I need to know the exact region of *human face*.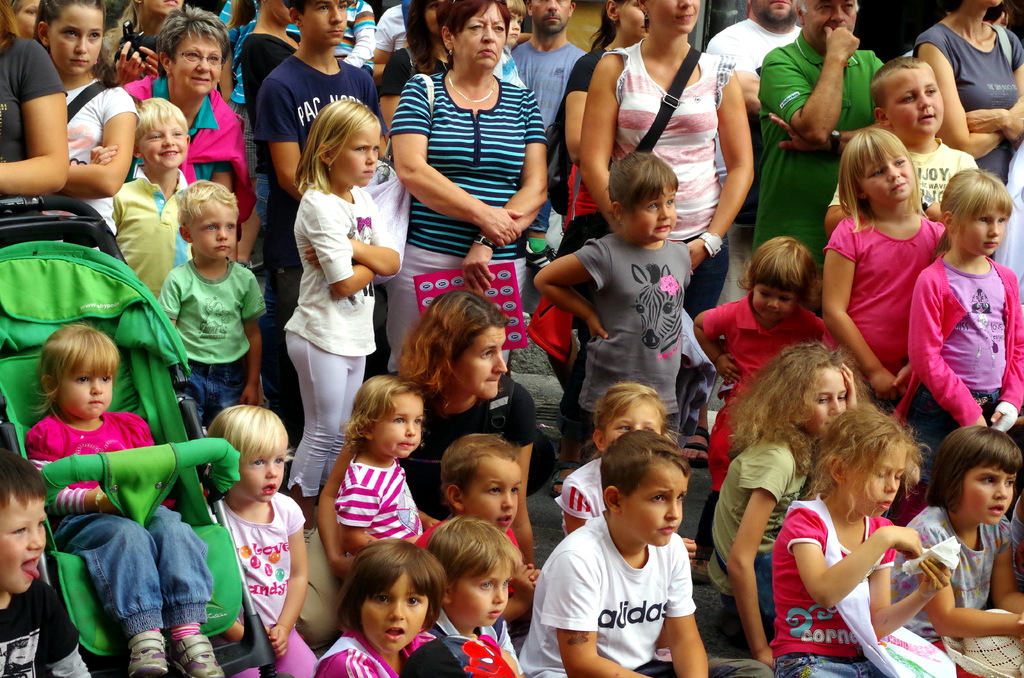
Region: region(801, 368, 849, 435).
